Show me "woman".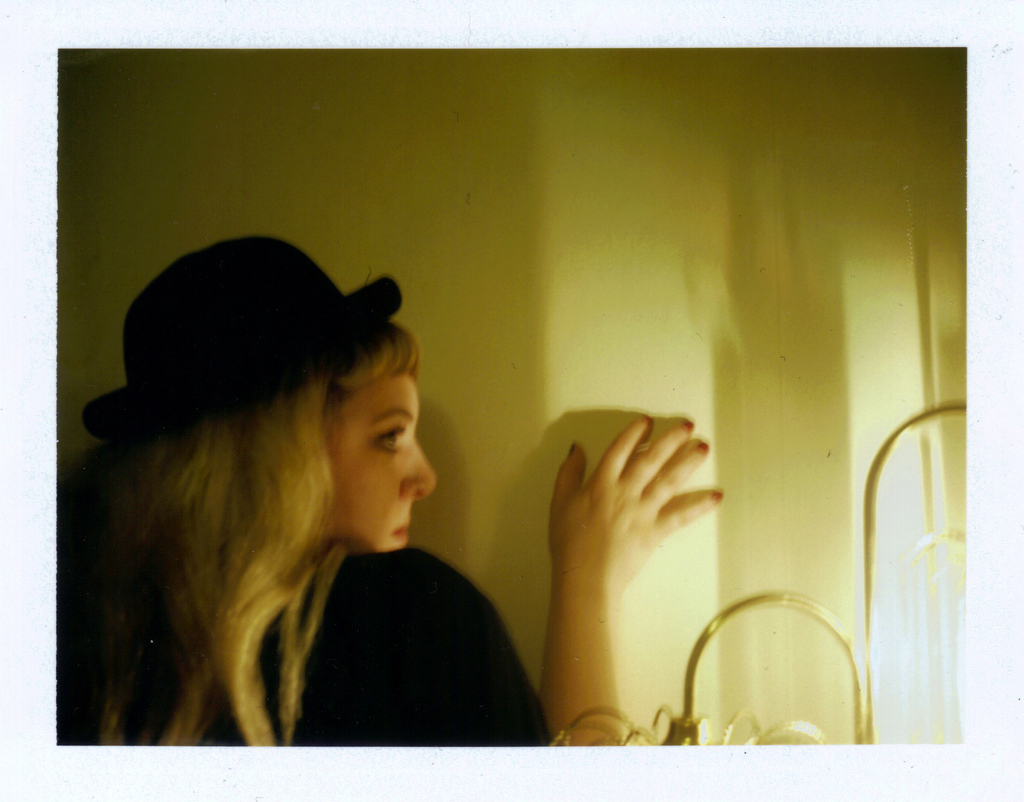
"woman" is here: crop(131, 200, 698, 760).
